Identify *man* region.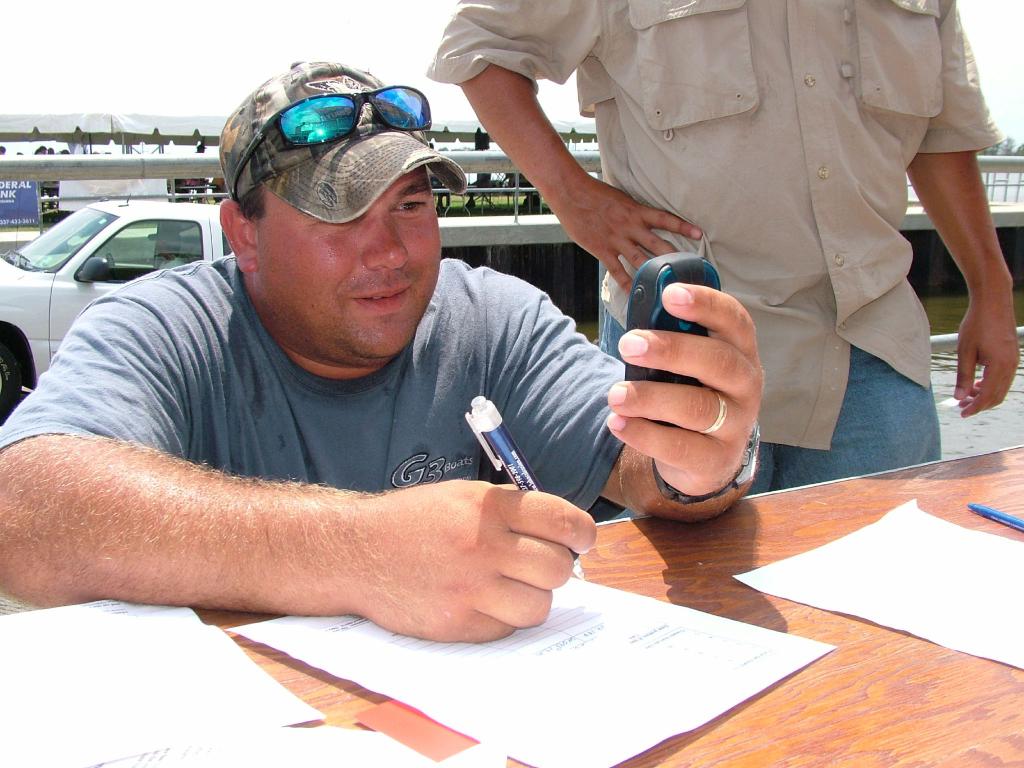
Region: 0:53:765:644.
